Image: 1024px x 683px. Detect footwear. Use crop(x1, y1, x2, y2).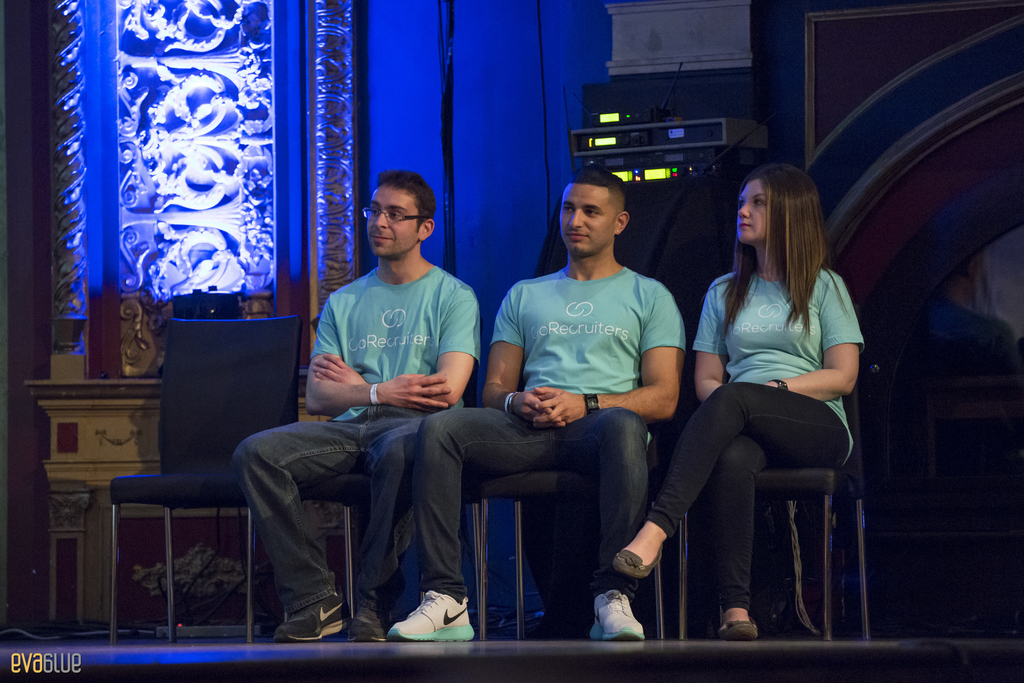
crop(387, 580, 477, 641).
